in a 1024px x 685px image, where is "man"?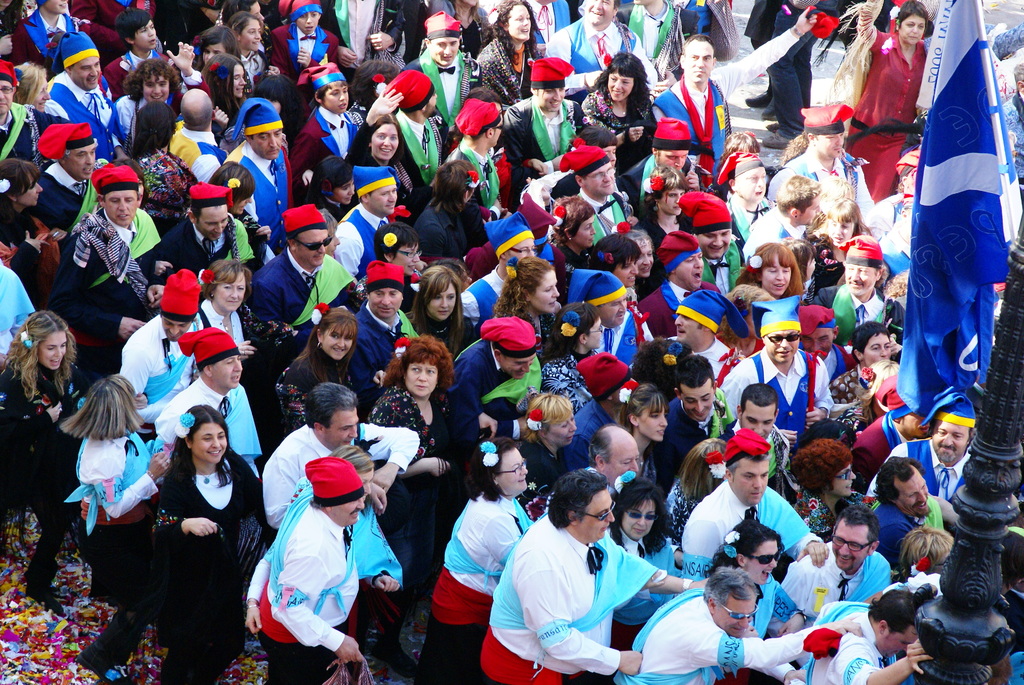
x1=677 y1=432 x2=832 y2=580.
